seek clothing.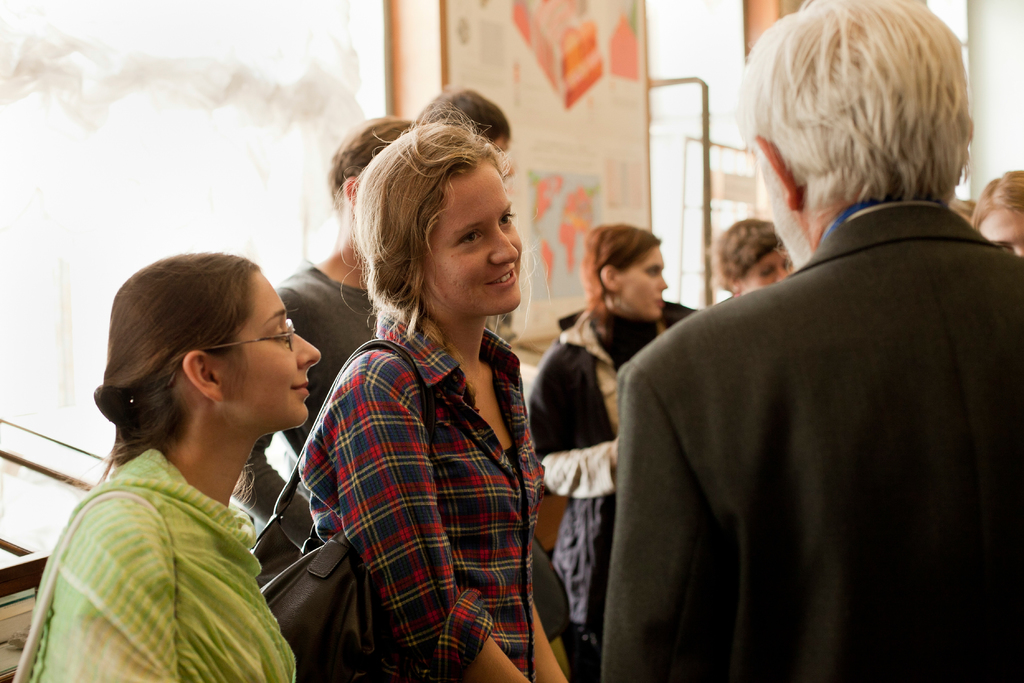
(621,151,1002,682).
